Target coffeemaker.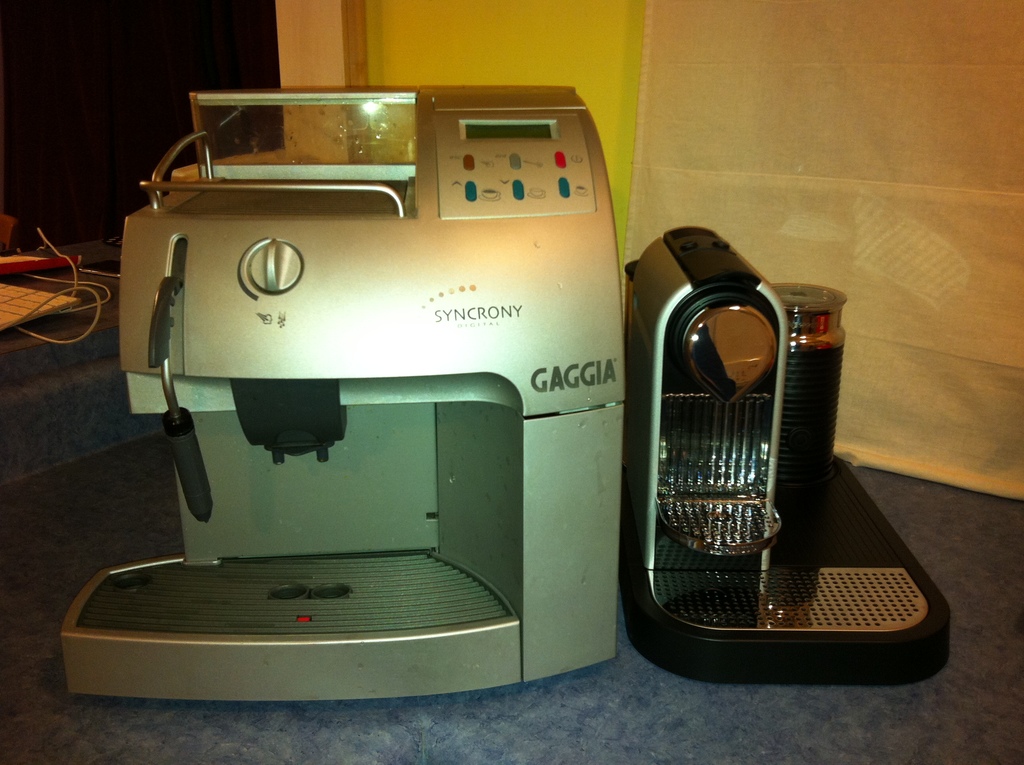
Target region: select_region(58, 68, 622, 716).
